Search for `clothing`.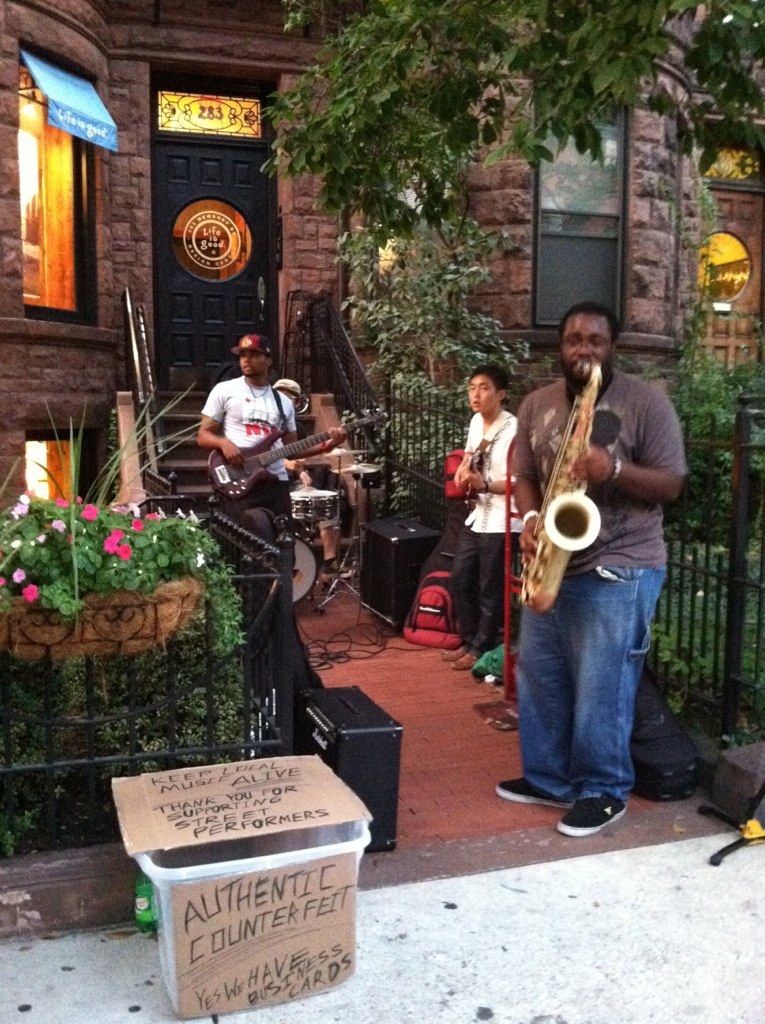
Found at <bbox>496, 364, 688, 799</bbox>.
